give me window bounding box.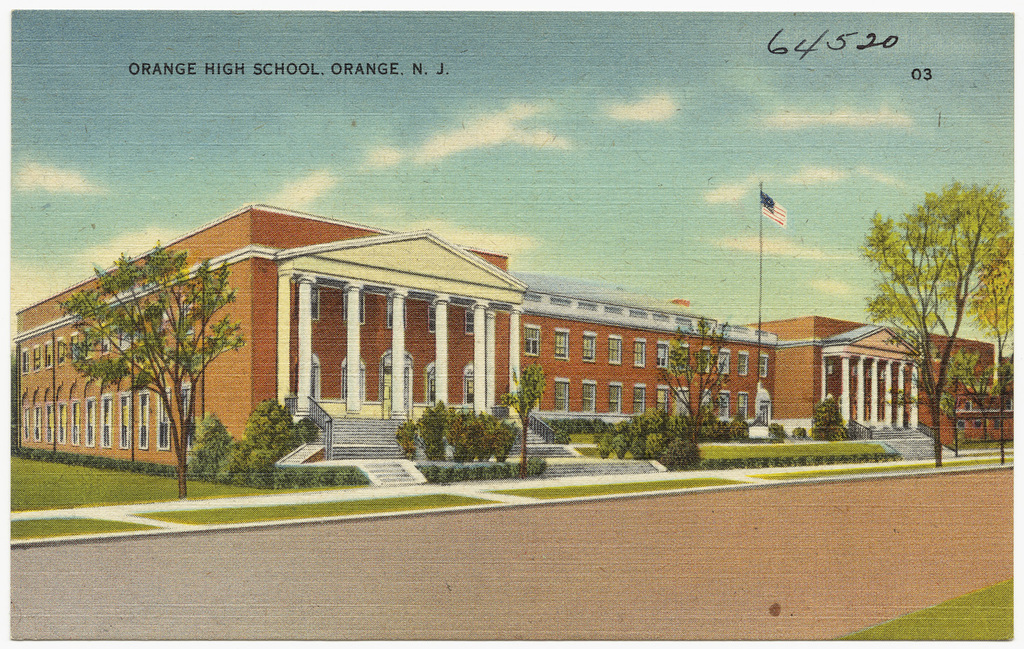
left=951, top=398, right=1018, bottom=440.
